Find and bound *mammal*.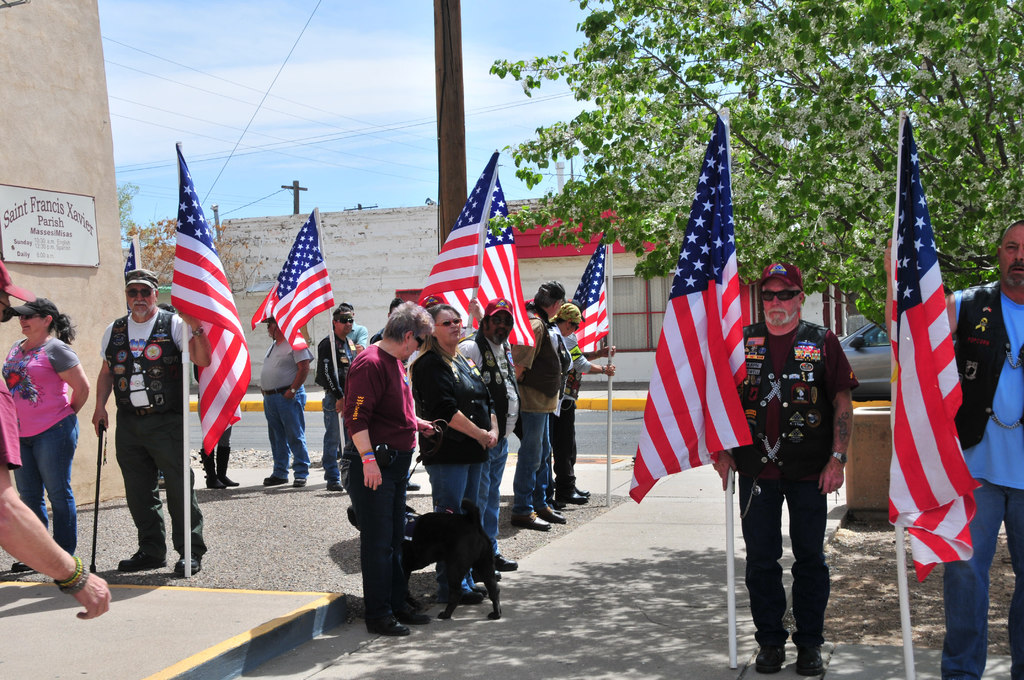
Bound: [412,306,497,597].
